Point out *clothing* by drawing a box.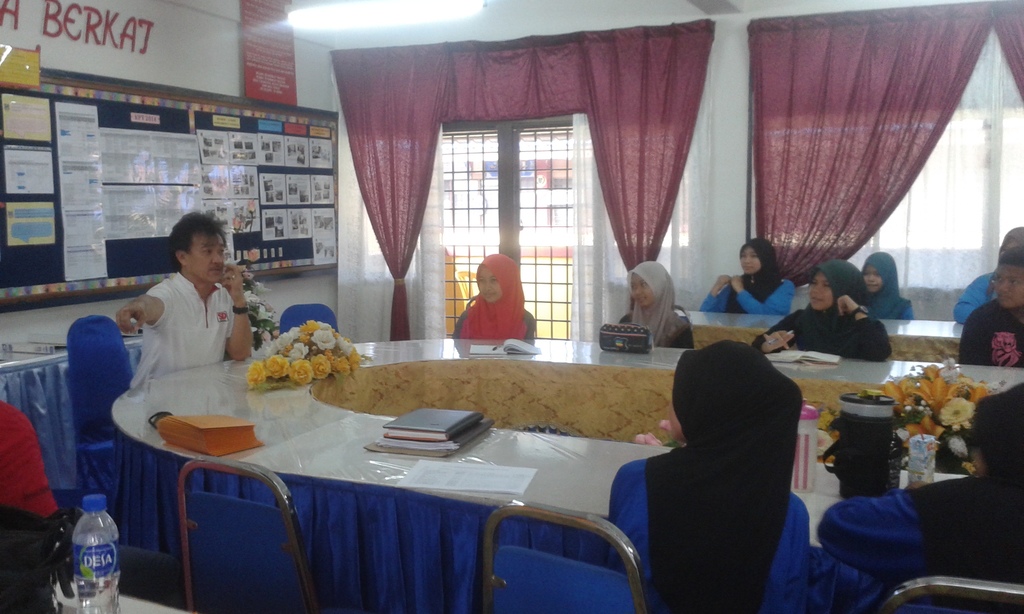
region(752, 260, 895, 363).
